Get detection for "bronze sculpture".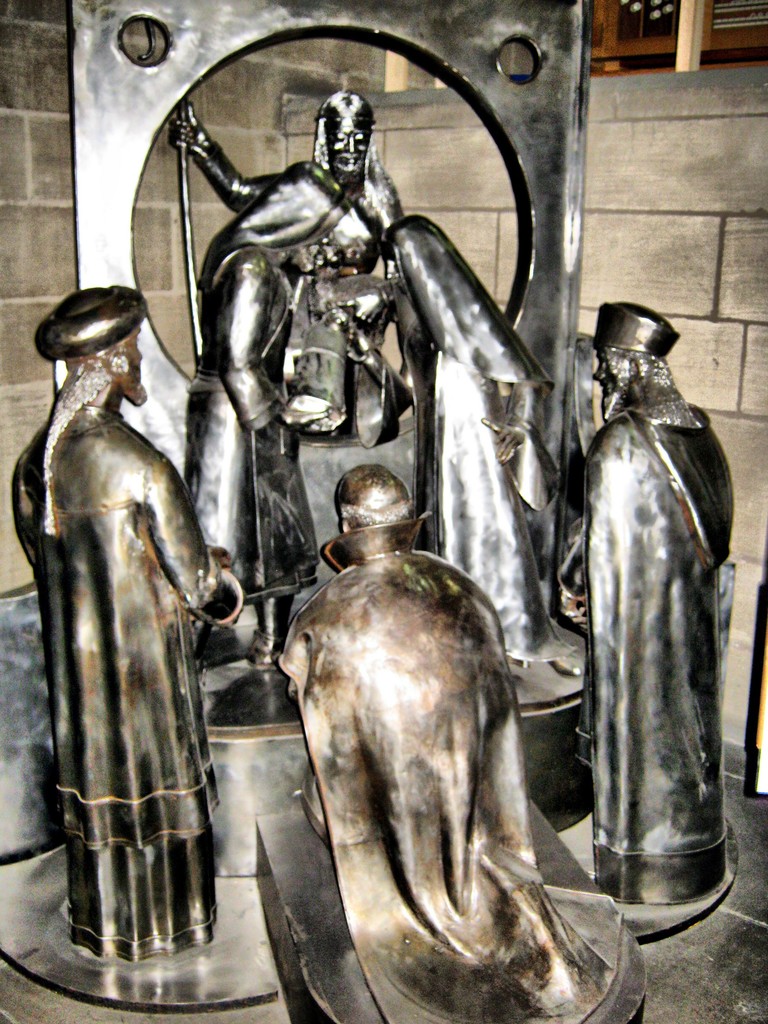
Detection: left=0, top=285, right=282, bottom=1015.
